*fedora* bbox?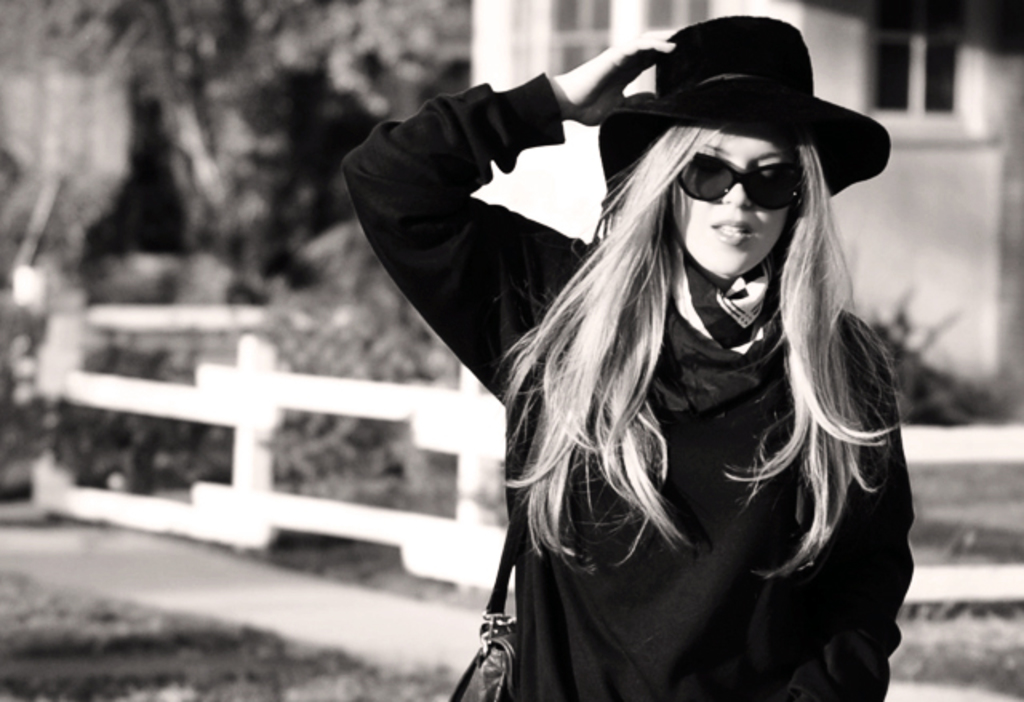
box=[598, 10, 891, 189]
